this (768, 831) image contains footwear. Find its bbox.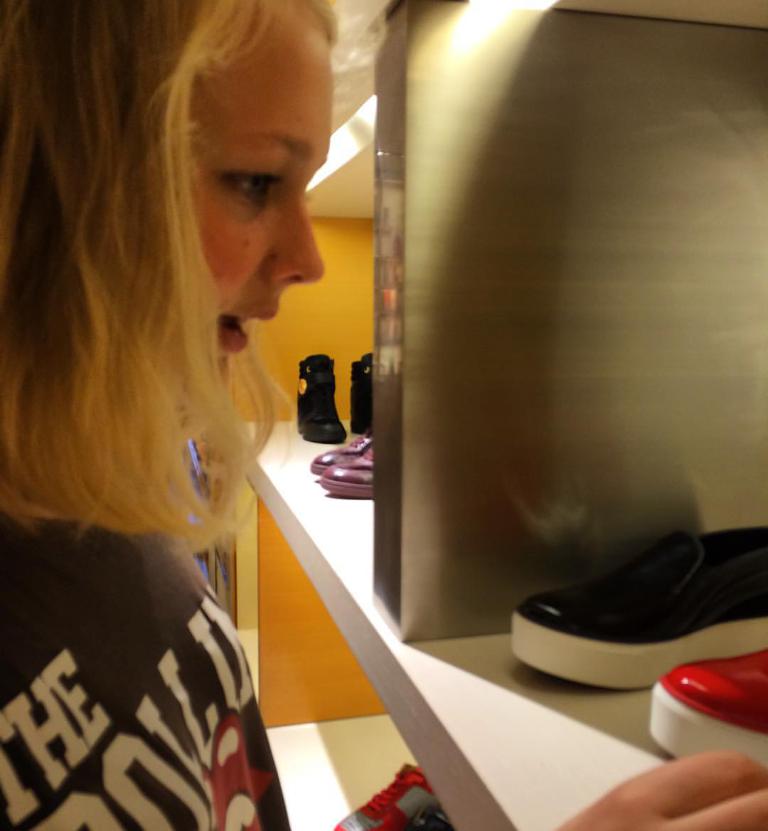
(x1=316, y1=424, x2=375, y2=490).
